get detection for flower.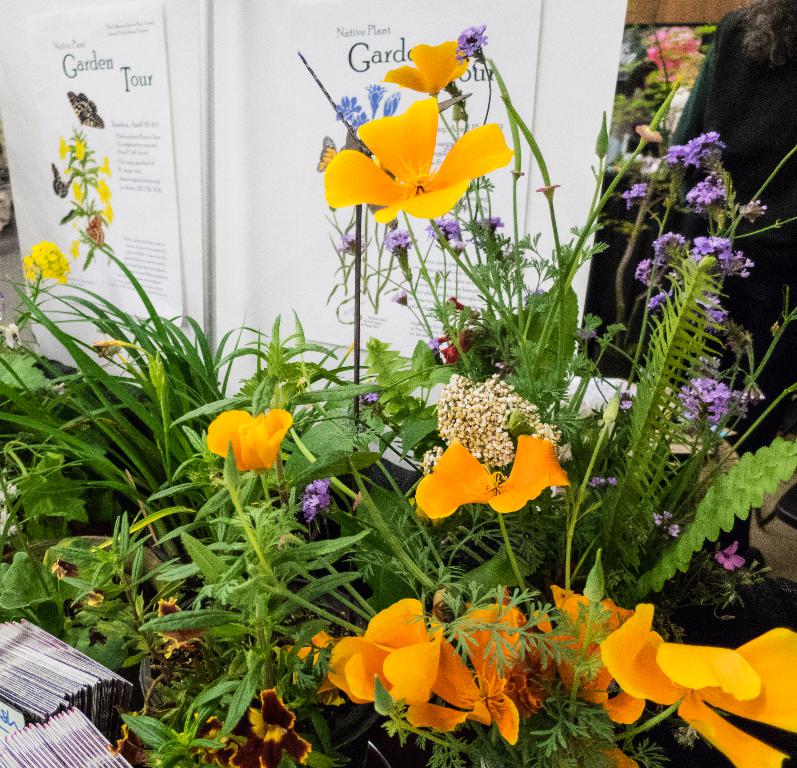
Detection: bbox(587, 476, 618, 485).
